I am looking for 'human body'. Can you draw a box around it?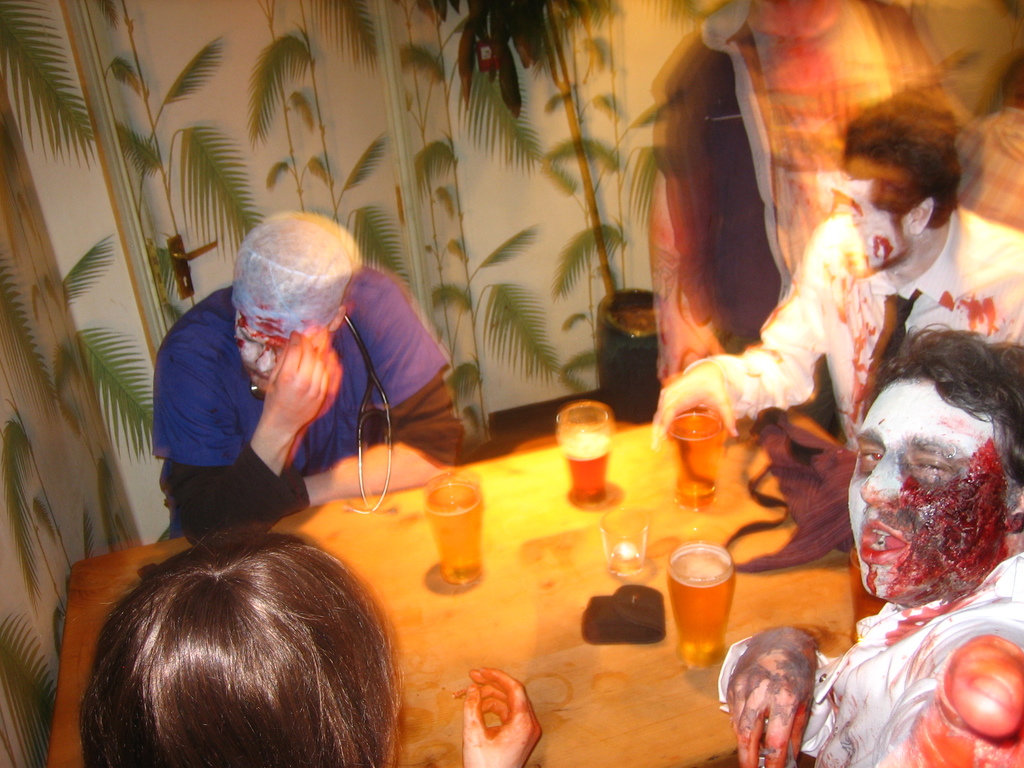
Sure, the bounding box is detection(718, 317, 1023, 767).
